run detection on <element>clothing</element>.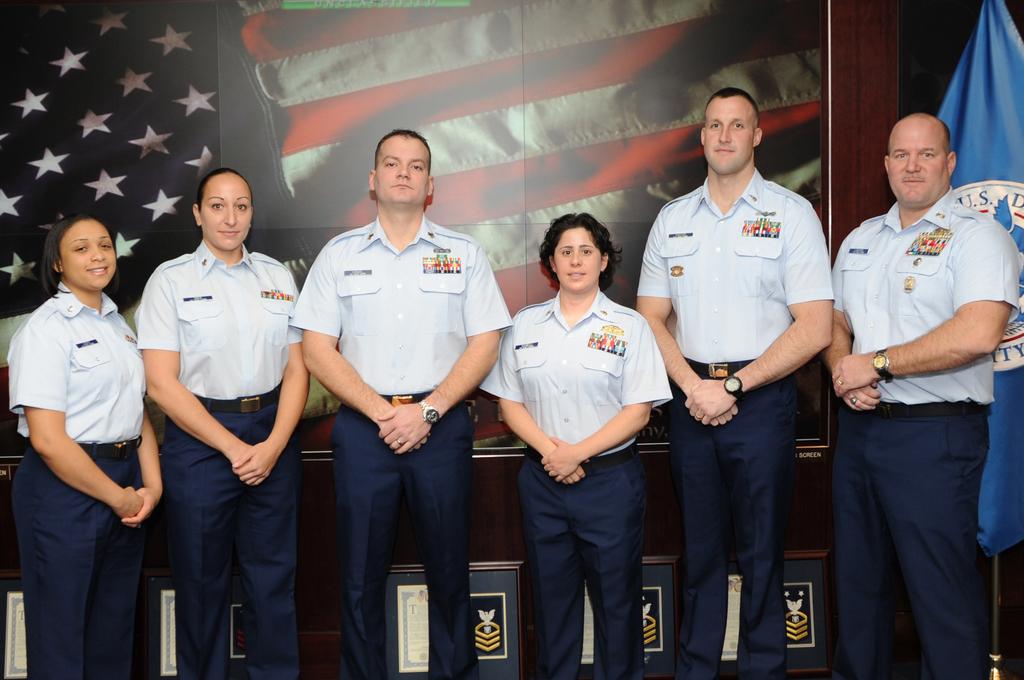
Result: [477, 281, 676, 677].
